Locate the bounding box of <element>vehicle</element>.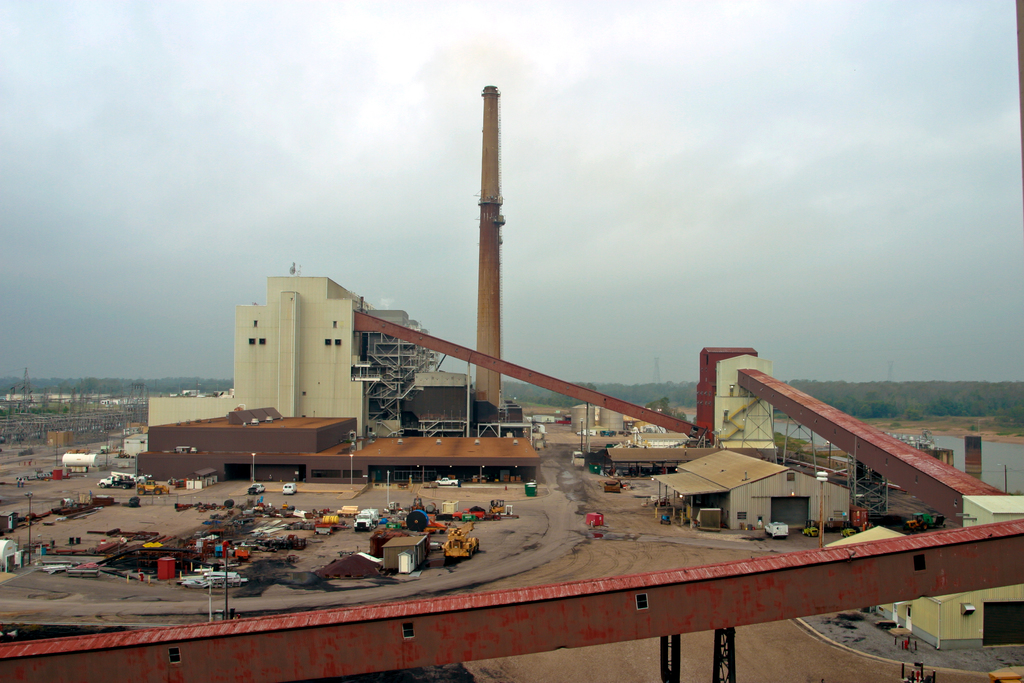
Bounding box: <box>134,473,171,495</box>.
